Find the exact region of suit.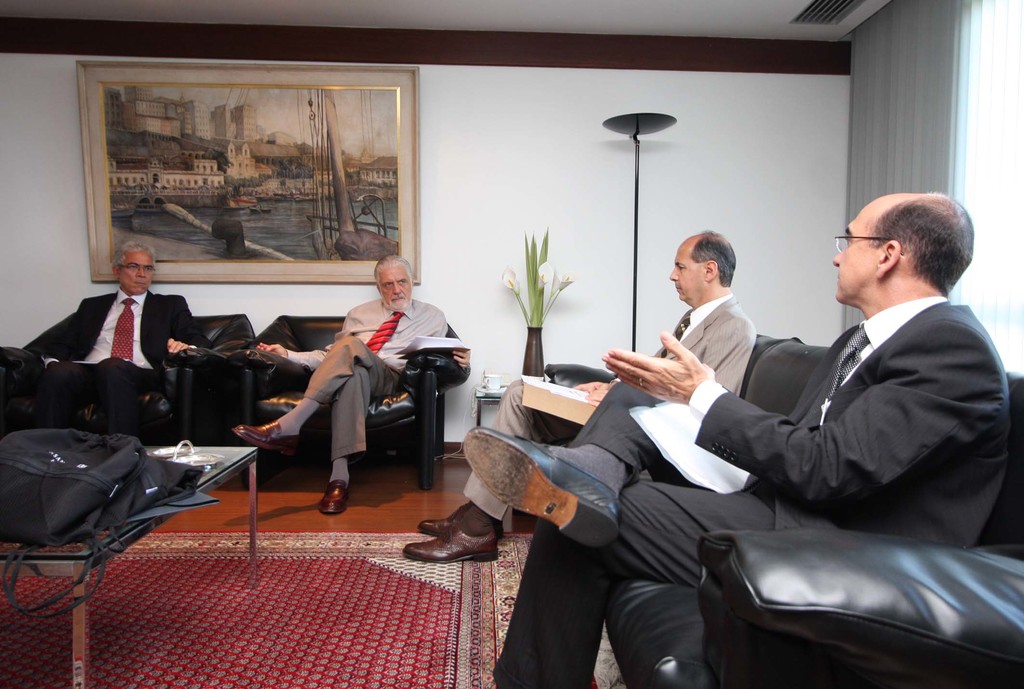
Exact region: box(493, 298, 1009, 688).
